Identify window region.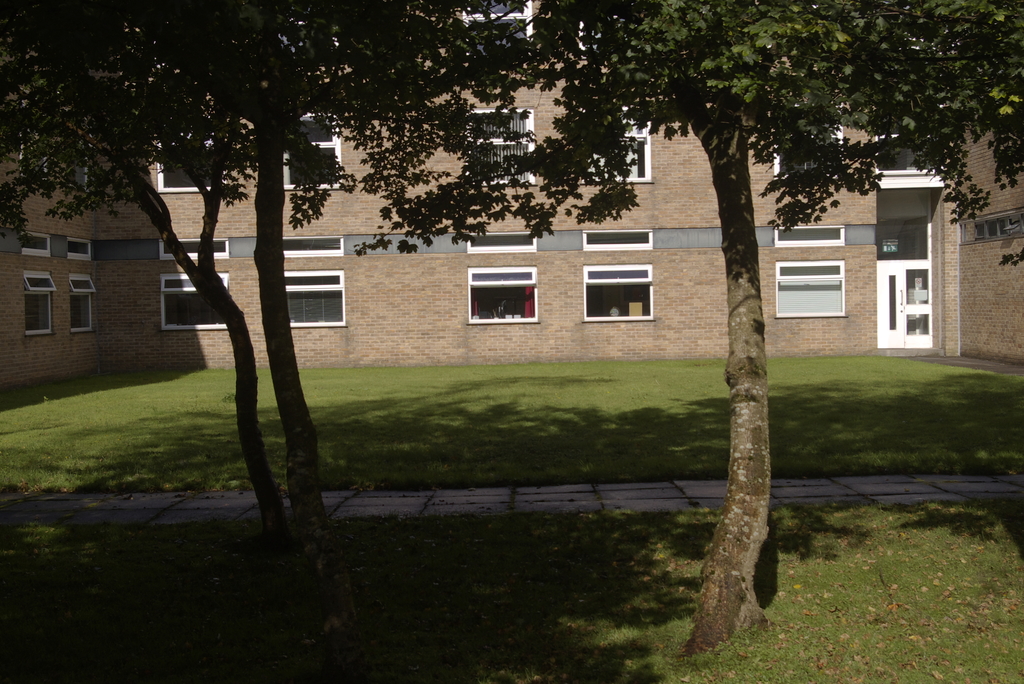
Region: 157/138/228/190.
